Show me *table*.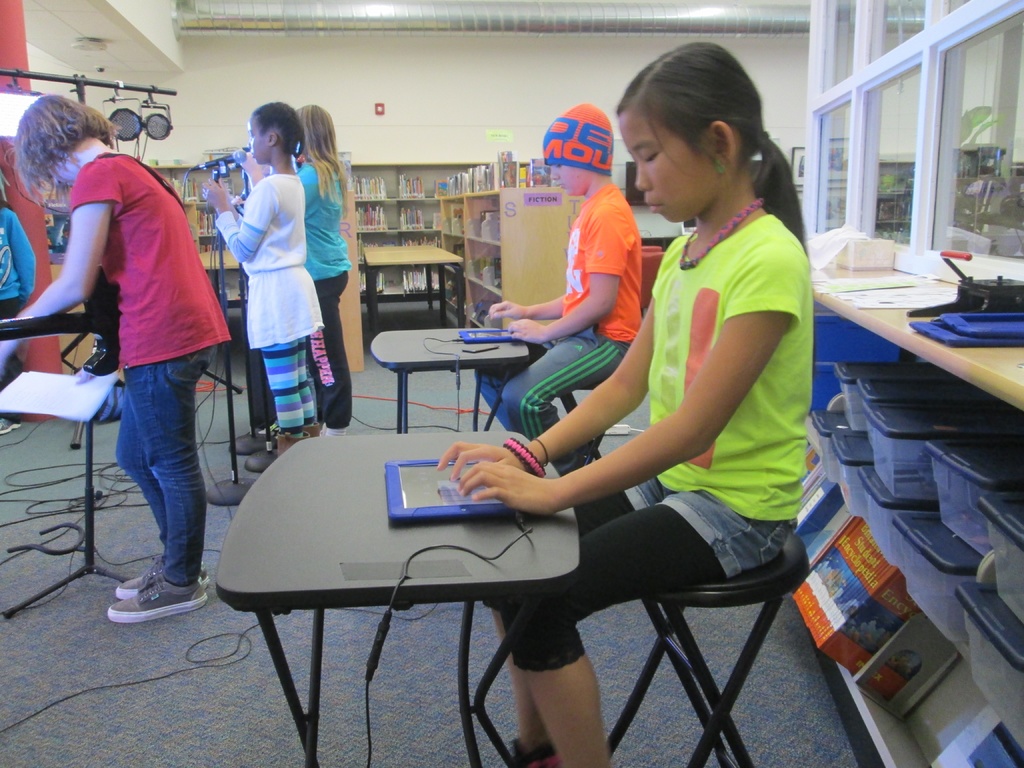
*table* is here: (left=366, top=326, right=530, bottom=435).
